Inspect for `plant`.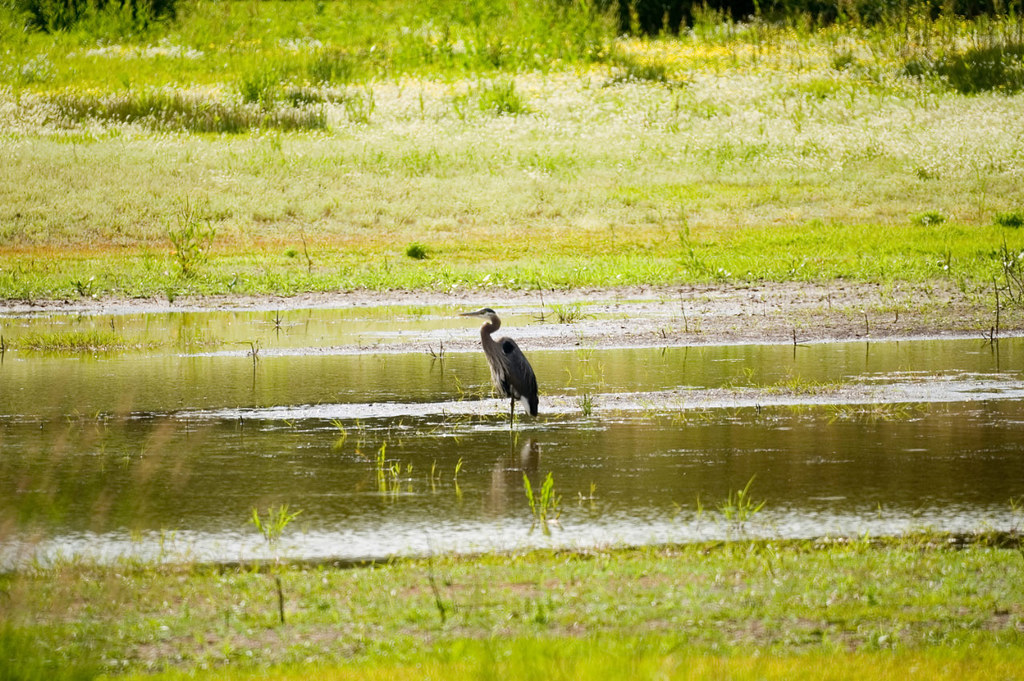
Inspection: [left=525, top=473, right=555, bottom=519].
